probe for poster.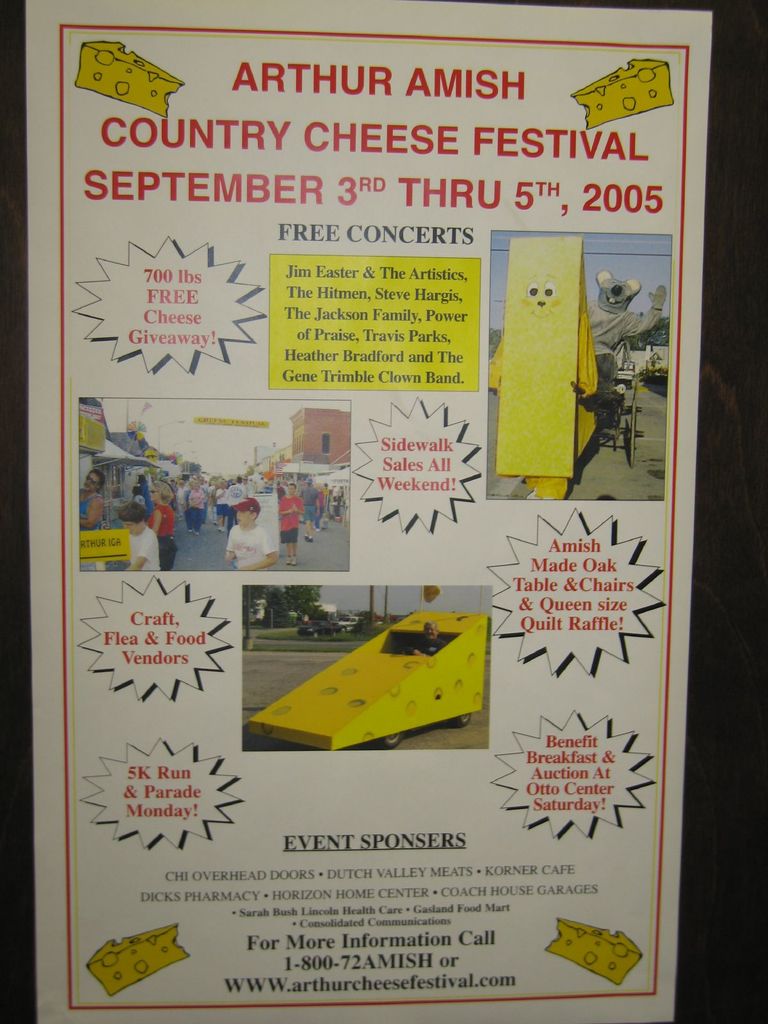
Probe result: [19, 0, 712, 1023].
